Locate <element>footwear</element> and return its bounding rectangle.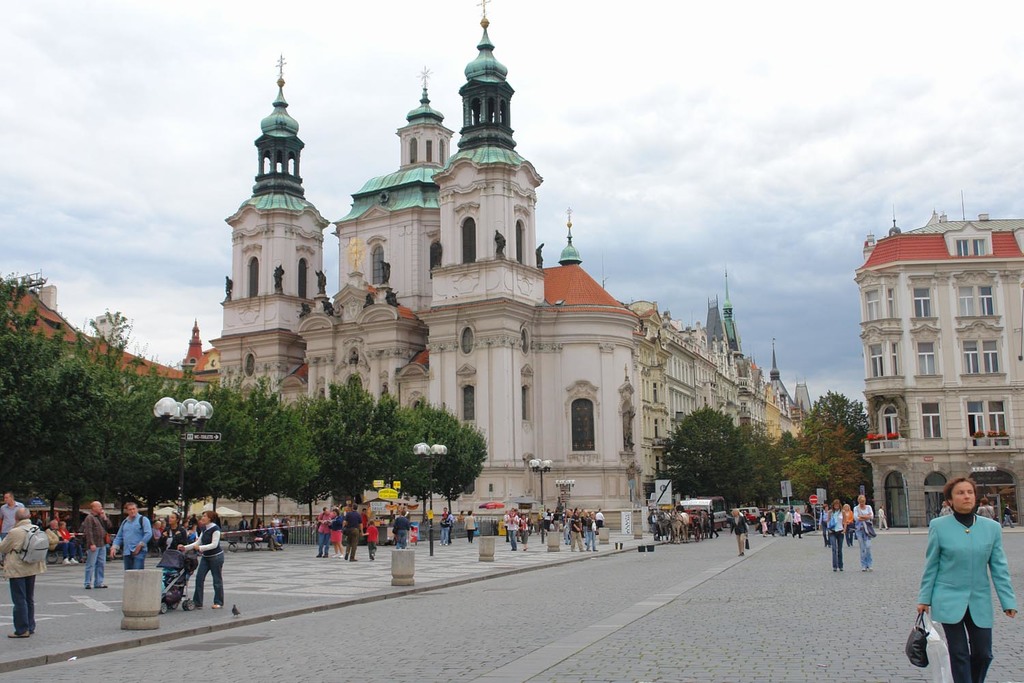
[869,564,873,571].
